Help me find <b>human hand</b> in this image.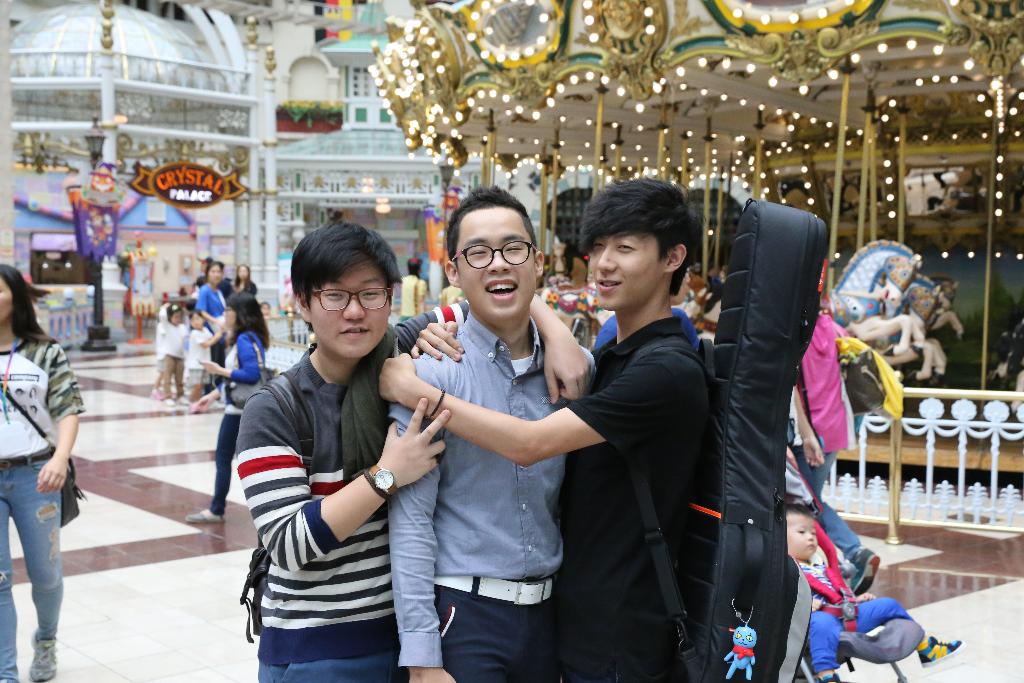
Found it: [x1=199, y1=360, x2=219, y2=377].
